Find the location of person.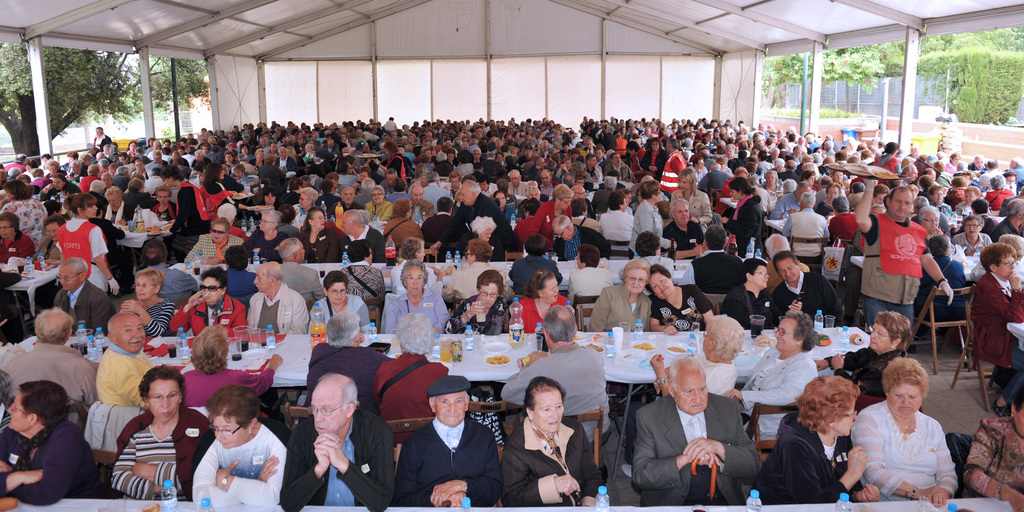
Location: left=136, top=239, right=197, bottom=300.
